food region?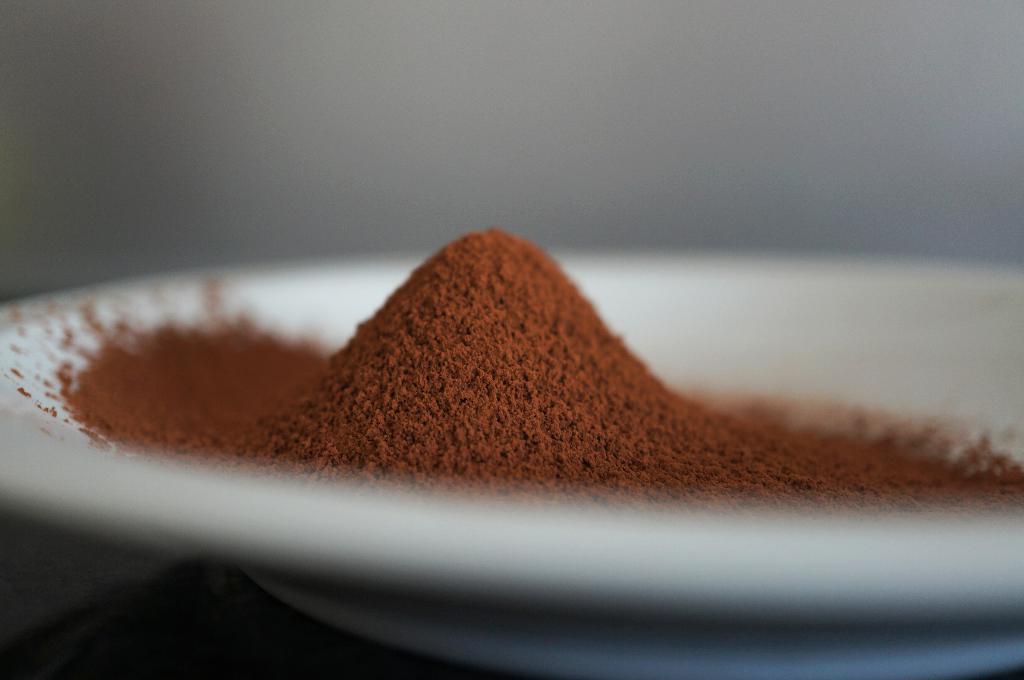
x1=1, y1=226, x2=985, y2=504
